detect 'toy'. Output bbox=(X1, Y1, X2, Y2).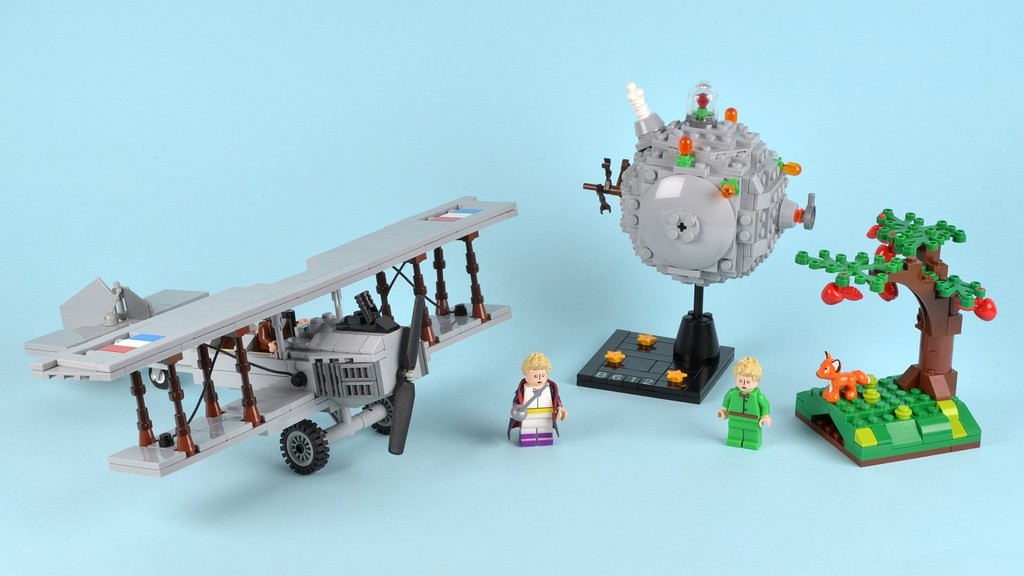
bbox=(713, 354, 773, 451).
